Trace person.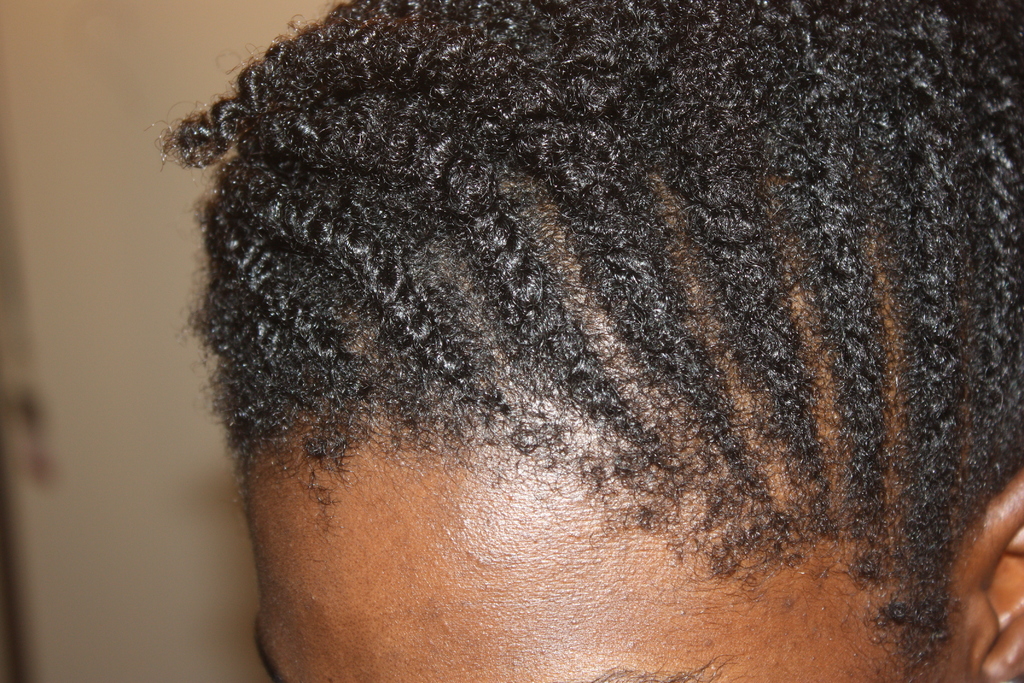
Traced to region(138, 17, 1016, 680).
